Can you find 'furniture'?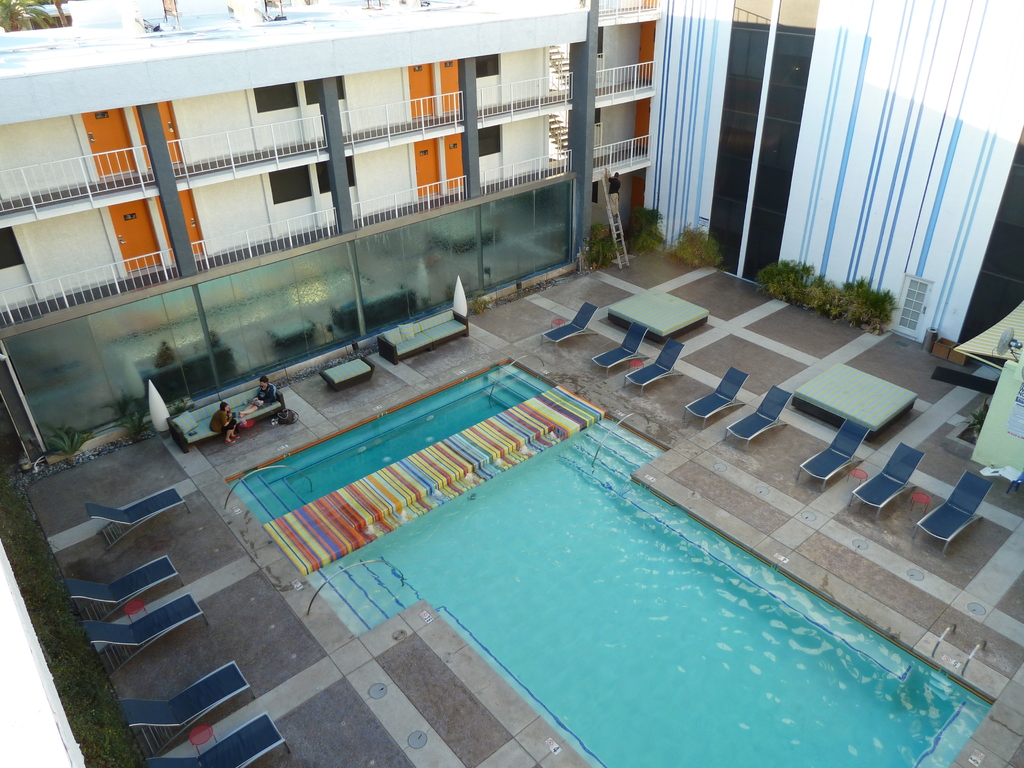
Yes, bounding box: left=83, top=593, right=209, bottom=678.
